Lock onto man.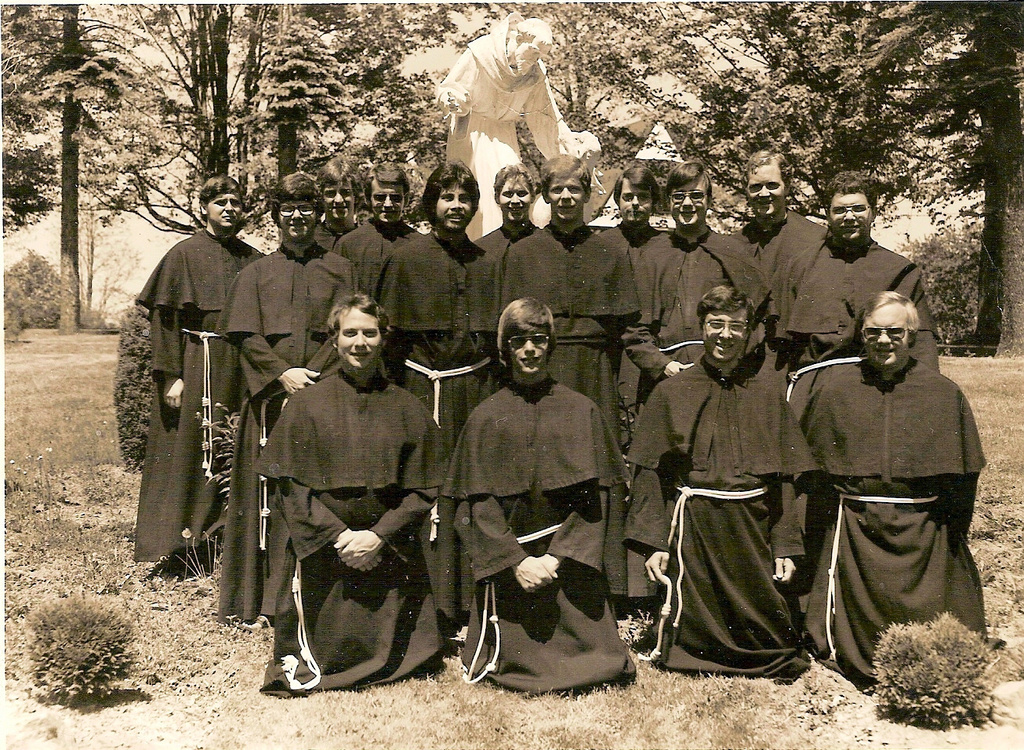
Locked: {"x1": 372, "y1": 157, "x2": 507, "y2": 443}.
